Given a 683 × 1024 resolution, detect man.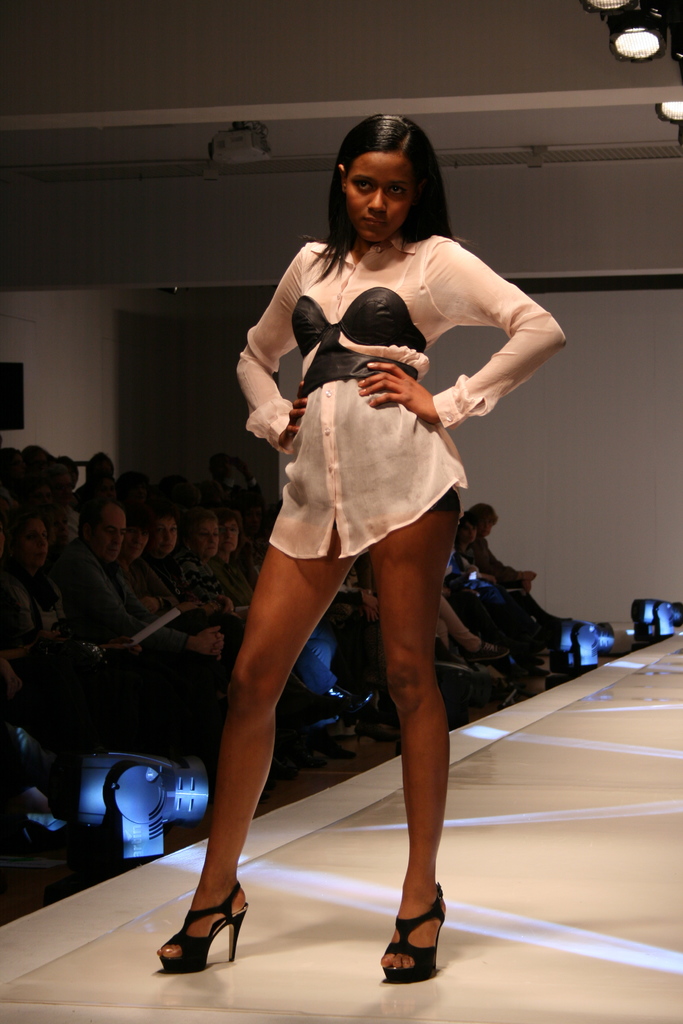
[left=57, top=504, right=238, bottom=802].
